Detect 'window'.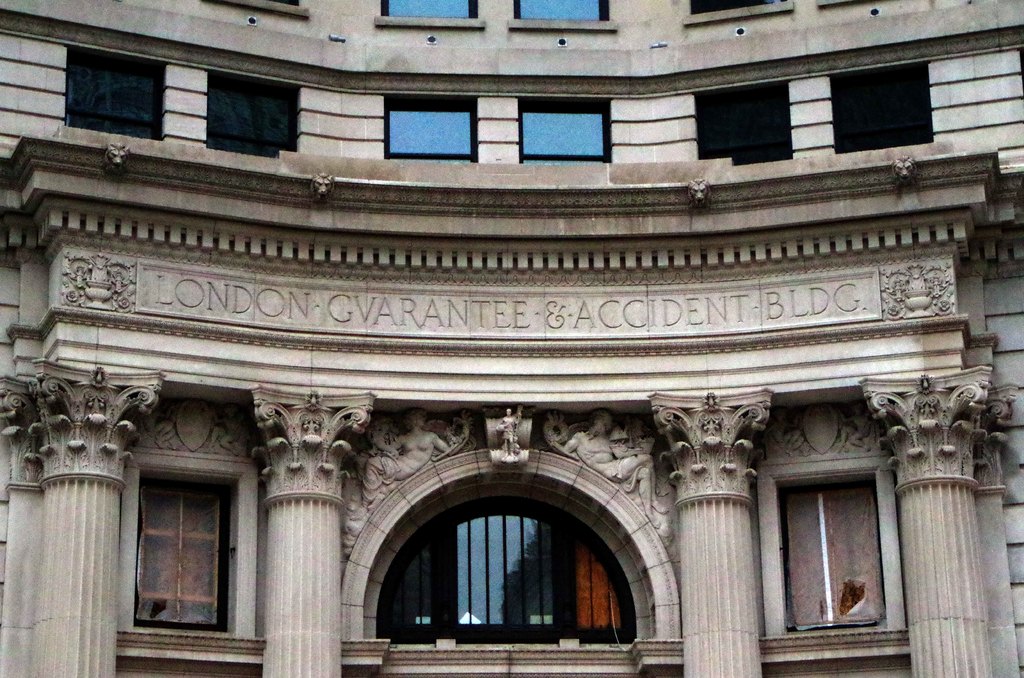
Detected at (left=63, top=43, right=168, bottom=139).
